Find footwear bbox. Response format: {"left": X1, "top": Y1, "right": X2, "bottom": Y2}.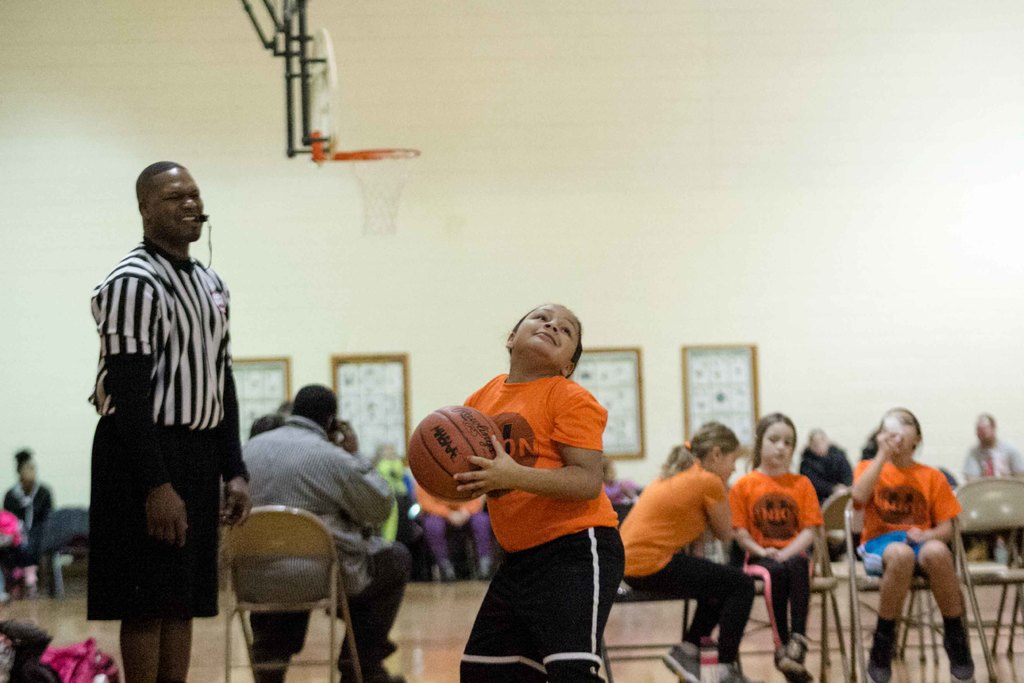
{"left": 867, "top": 637, "right": 890, "bottom": 682}.
